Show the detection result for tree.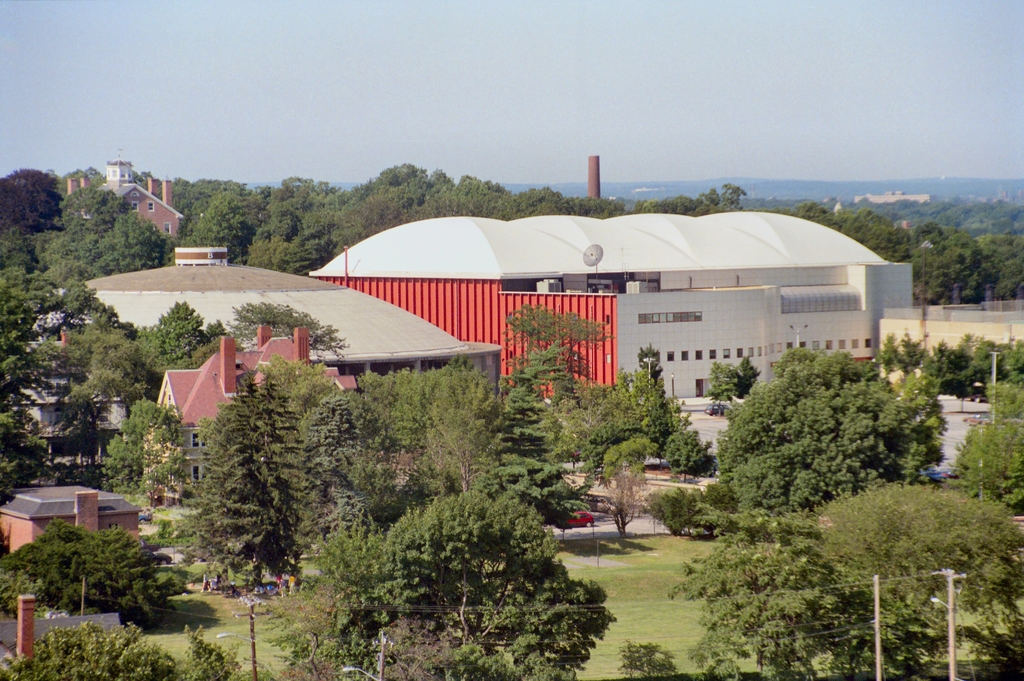
box(291, 509, 365, 680).
